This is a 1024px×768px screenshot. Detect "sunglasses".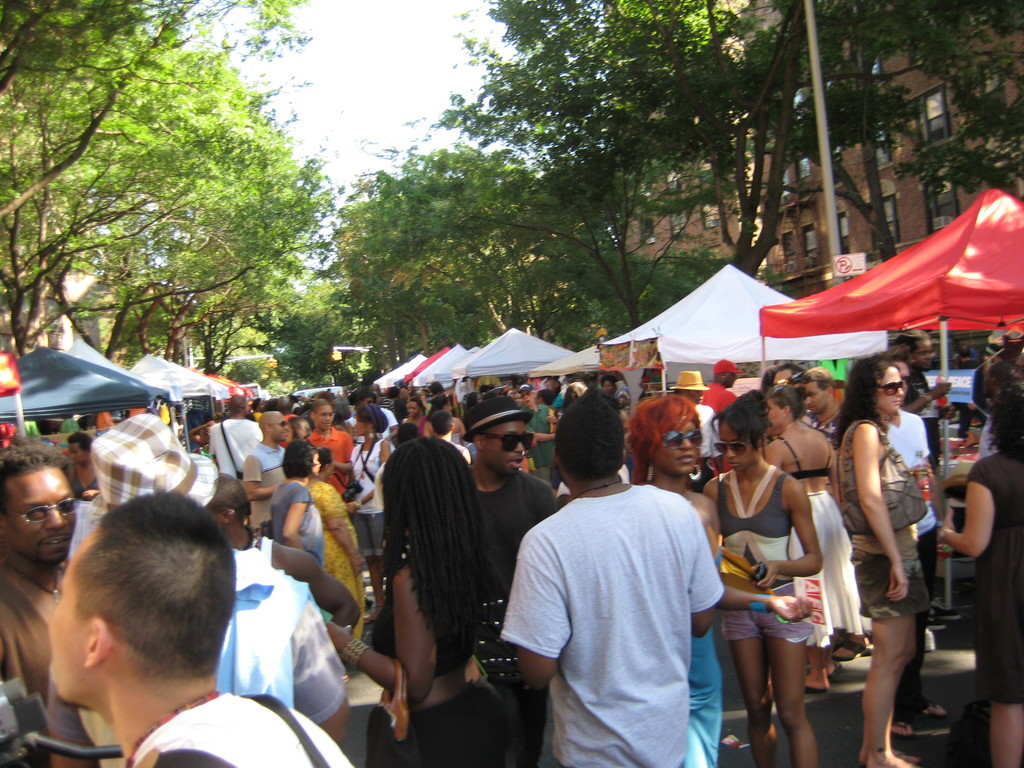
<bbox>273, 421, 289, 425</bbox>.
